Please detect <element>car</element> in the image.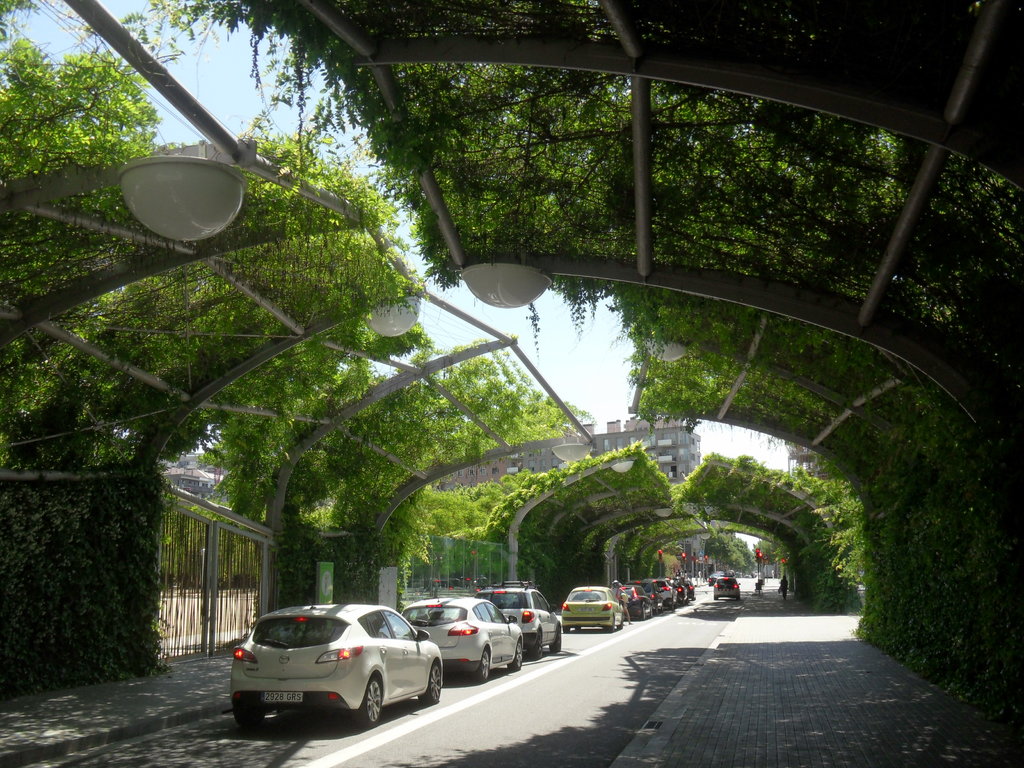
{"x1": 491, "y1": 584, "x2": 559, "y2": 660}.
